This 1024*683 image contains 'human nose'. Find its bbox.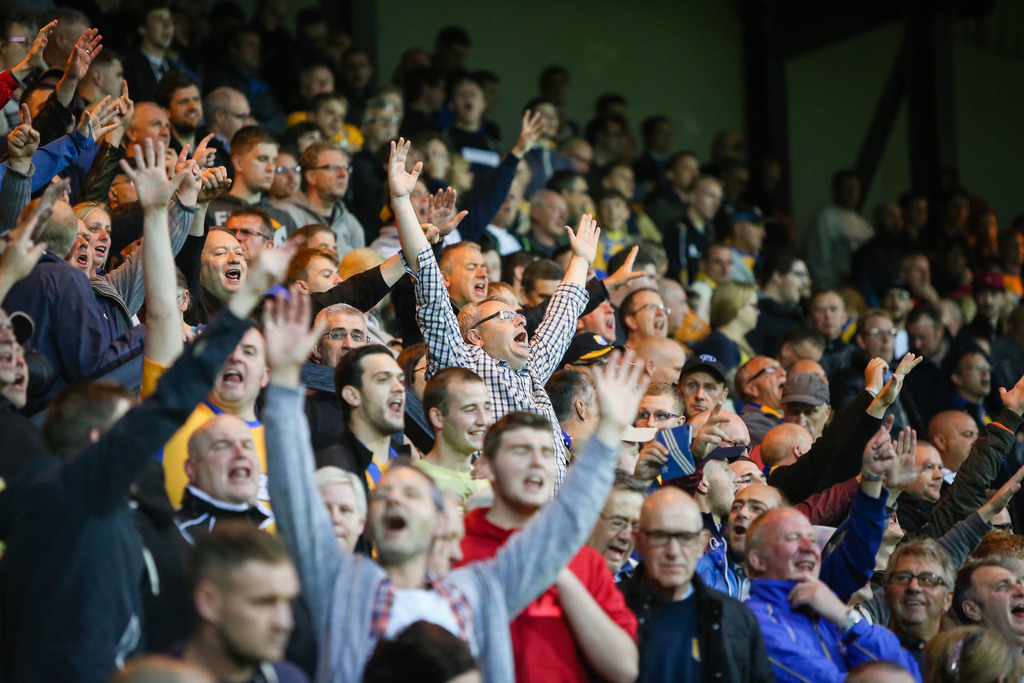
[618,523,632,544].
